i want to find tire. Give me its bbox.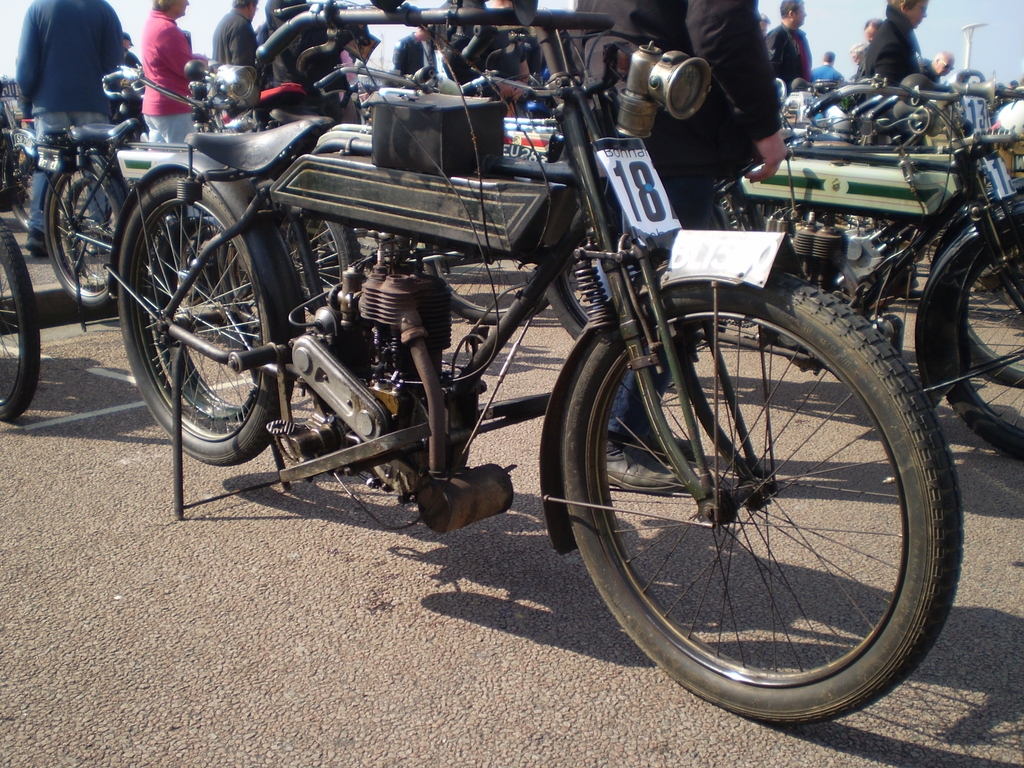
0, 214, 40, 424.
